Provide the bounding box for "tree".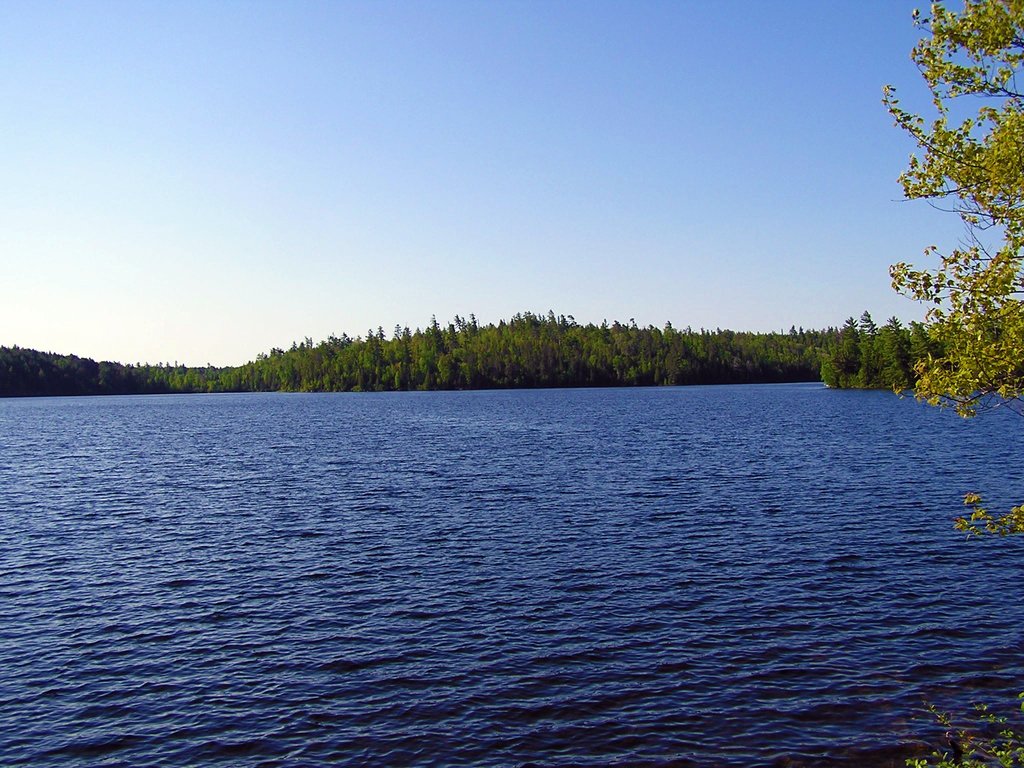
Rect(885, 27, 1013, 410).
